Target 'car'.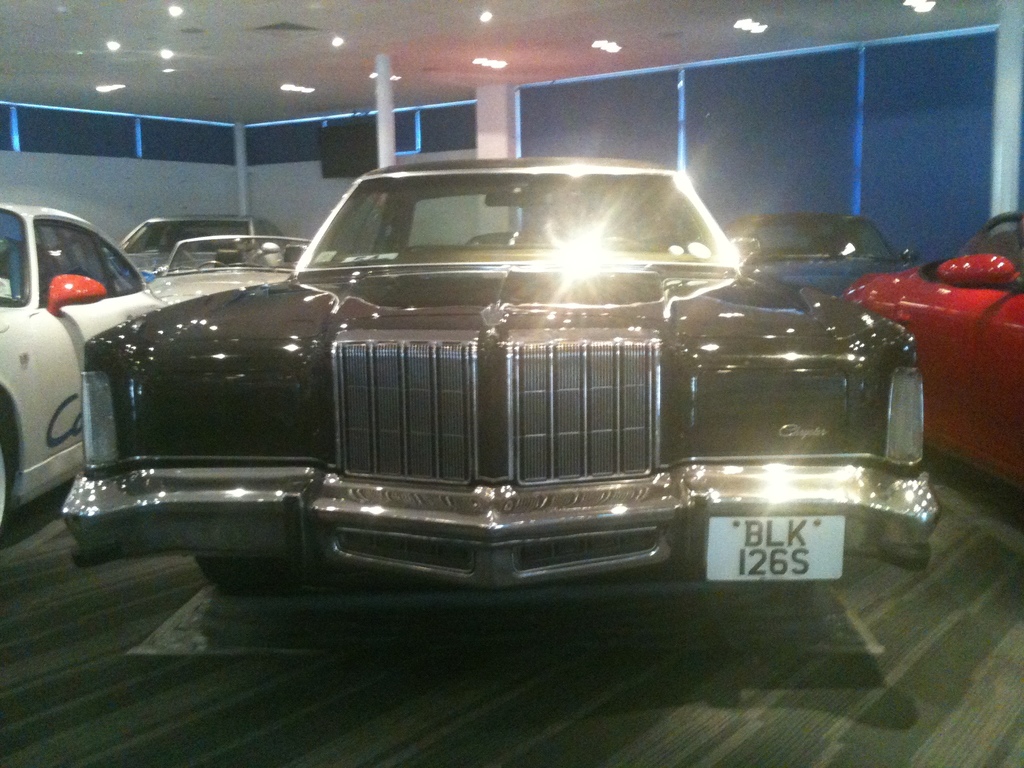
Target region: <box>0,209,177,525</box>.
